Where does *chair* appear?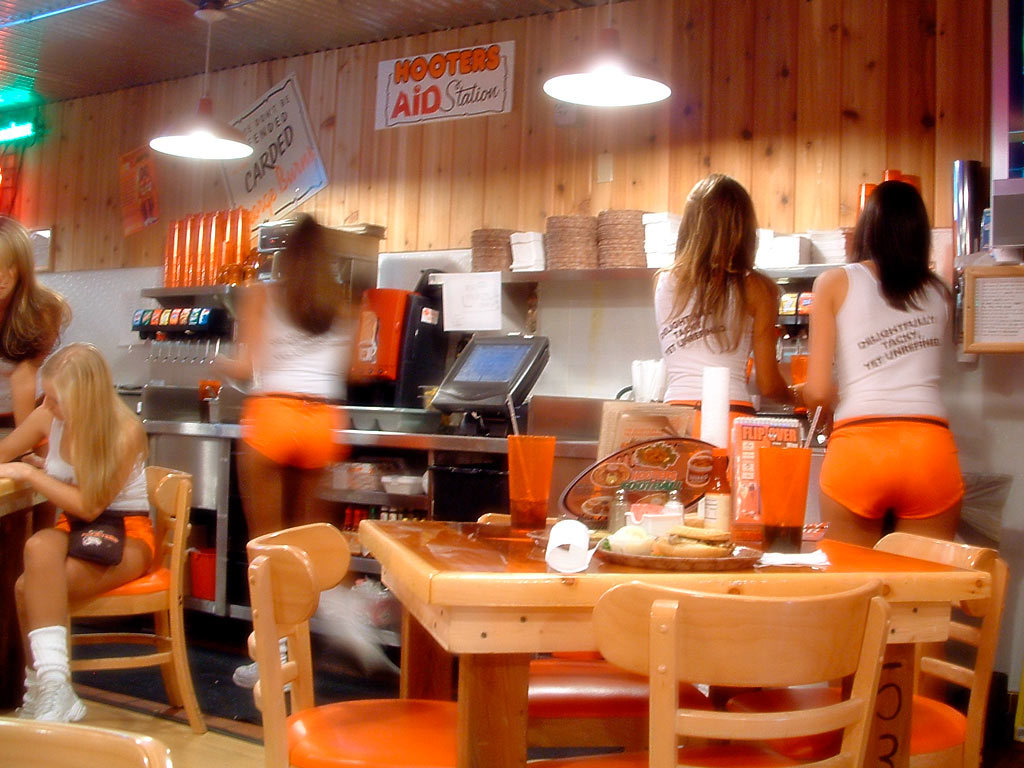
Appears at [727, 535, 1021, 767].
